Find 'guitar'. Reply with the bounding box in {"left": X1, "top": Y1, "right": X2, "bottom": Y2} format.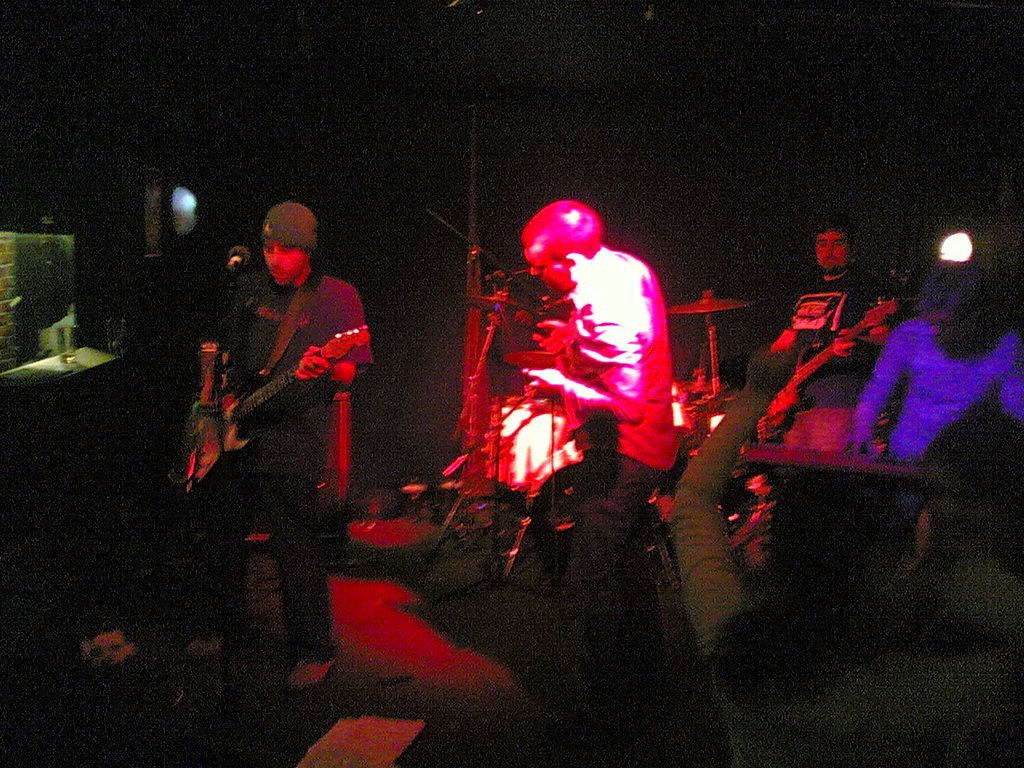
{"left": 770, "top": 293, "right": 899, "bottom": 439}.
